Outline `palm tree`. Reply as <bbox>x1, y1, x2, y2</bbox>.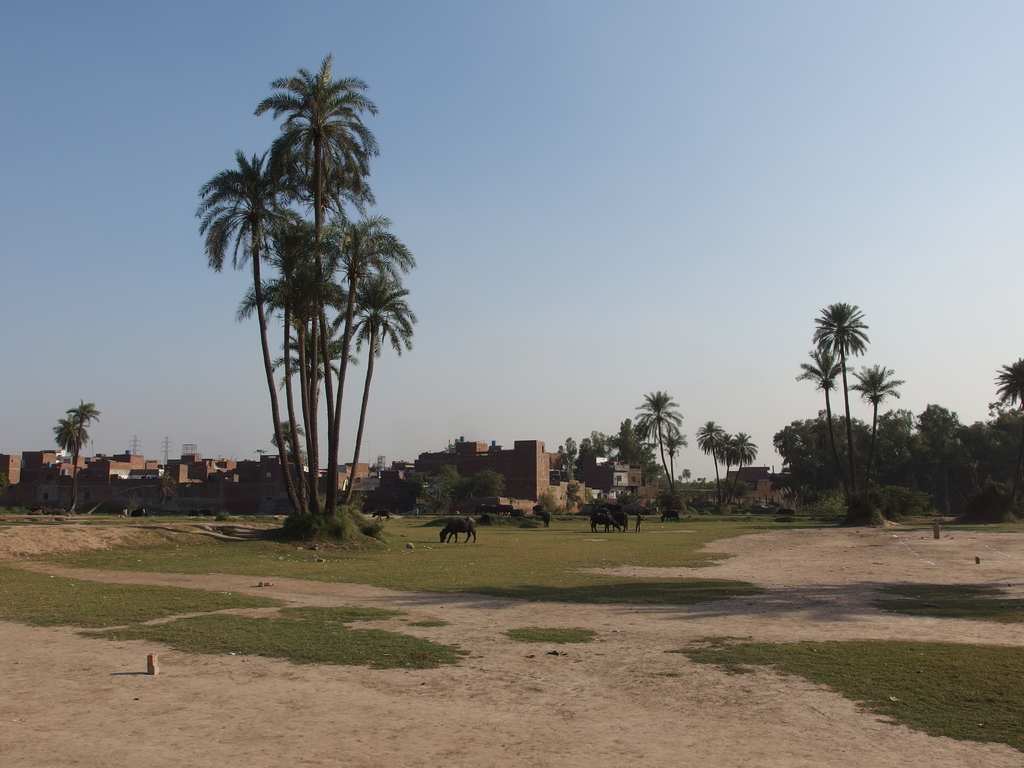
<bbox>628, 383, 687, 506</bbox>.
